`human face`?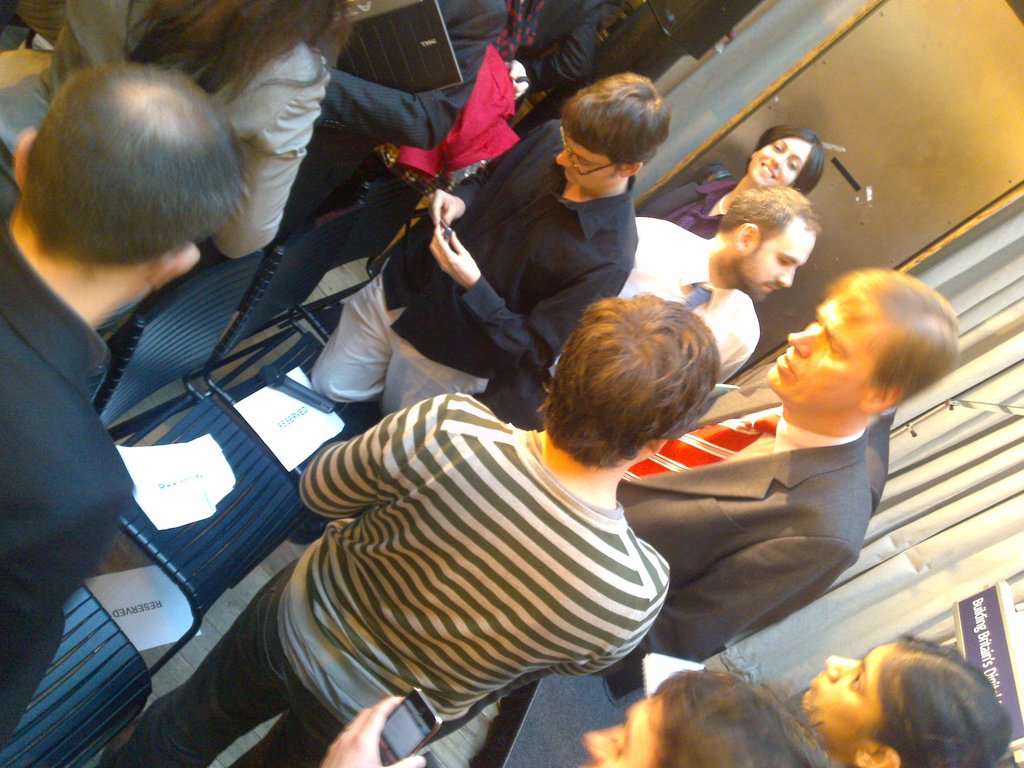
box(556, 131, 630, 192)
